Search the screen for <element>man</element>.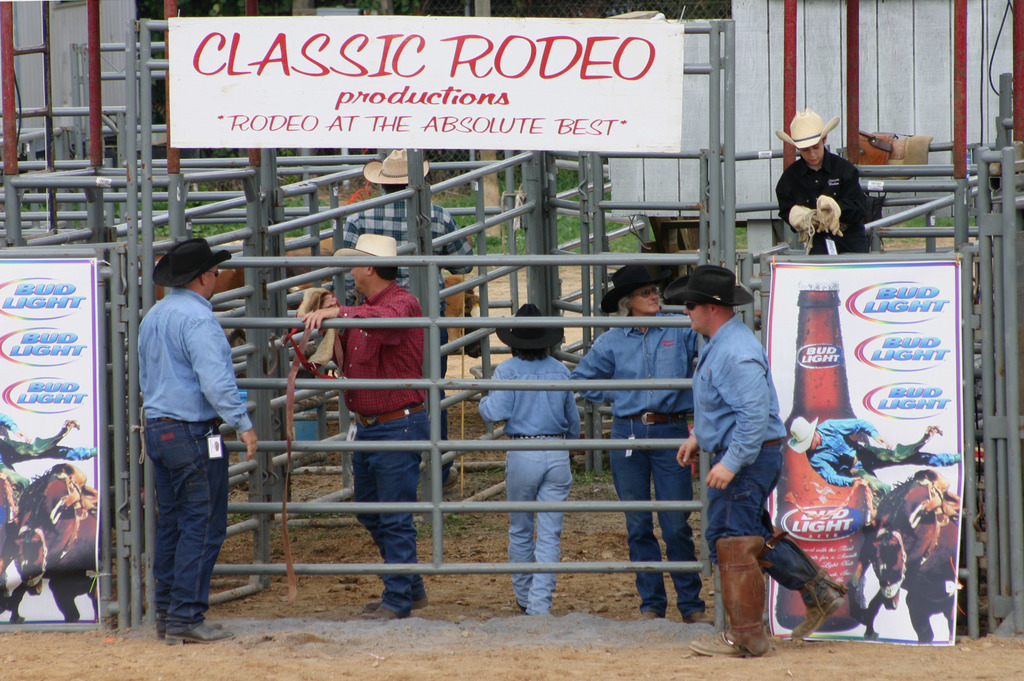
Found at rect(788, 414, 955, 491).
